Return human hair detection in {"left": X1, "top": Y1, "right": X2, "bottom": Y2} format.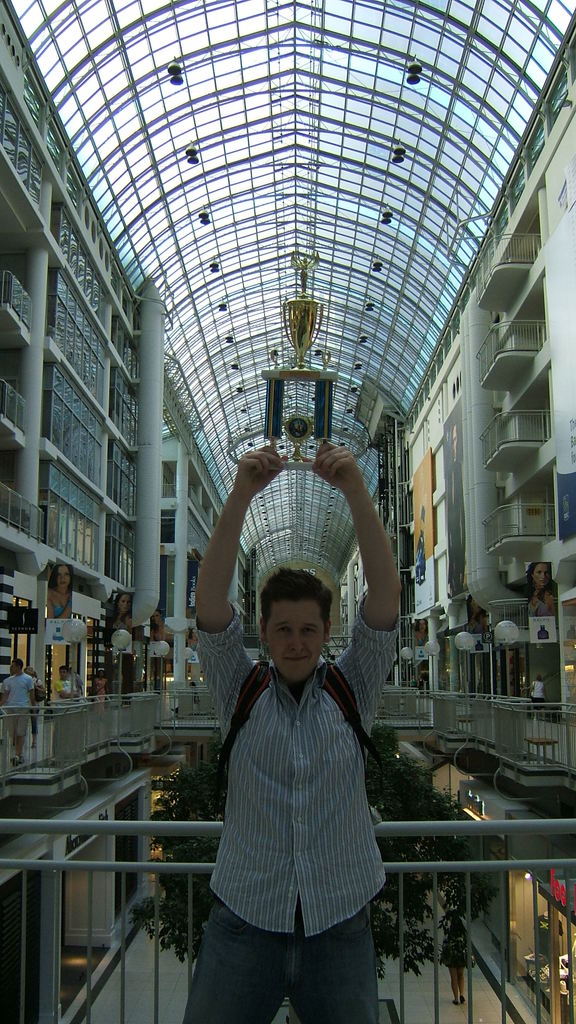
{"left": 413, "top": 615, "right": 428, "bottom": 631}.
